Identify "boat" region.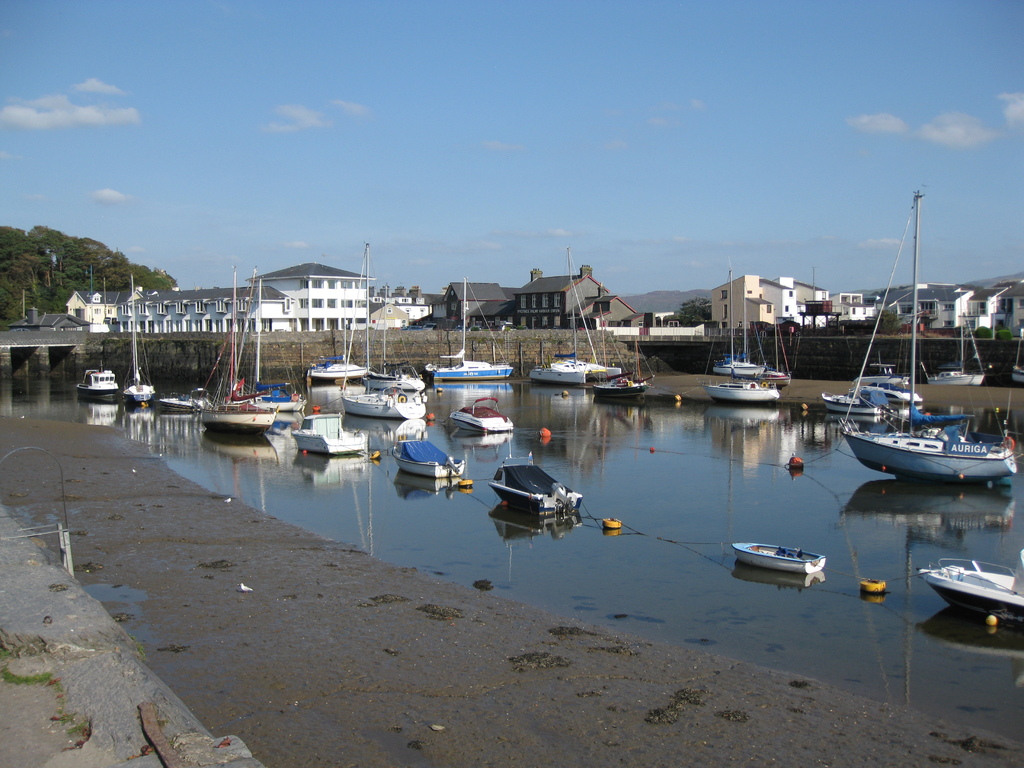
Region: rect(696, 263, 782, 404).
